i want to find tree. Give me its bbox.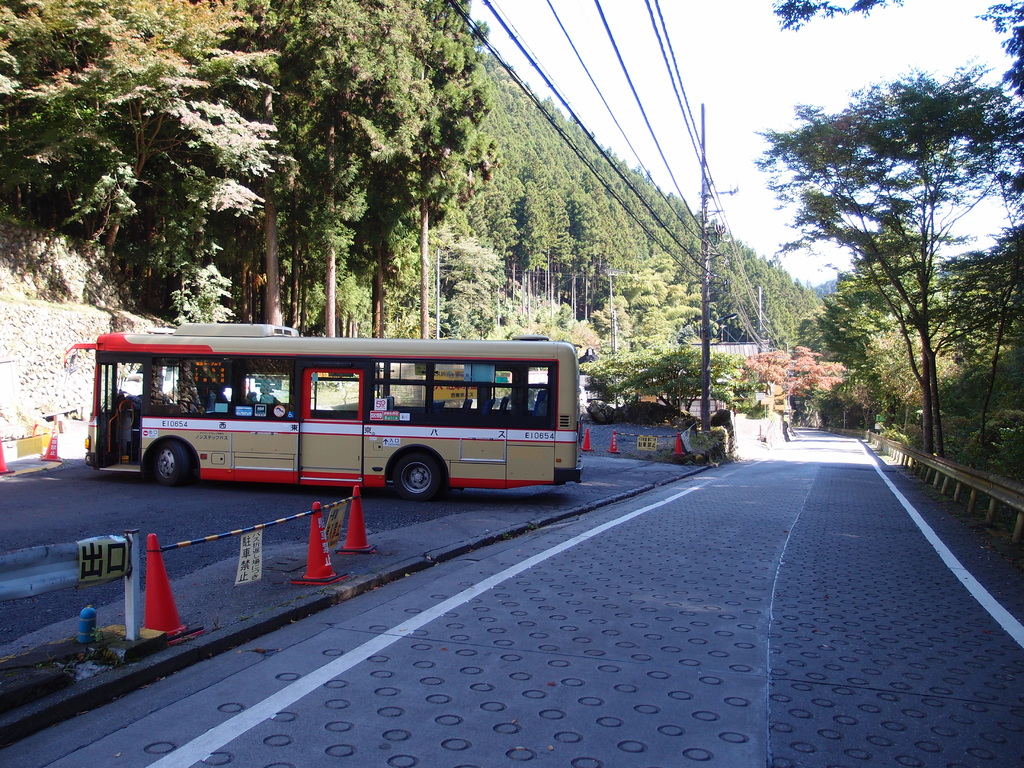
crop(0, 1, 205, 301).
